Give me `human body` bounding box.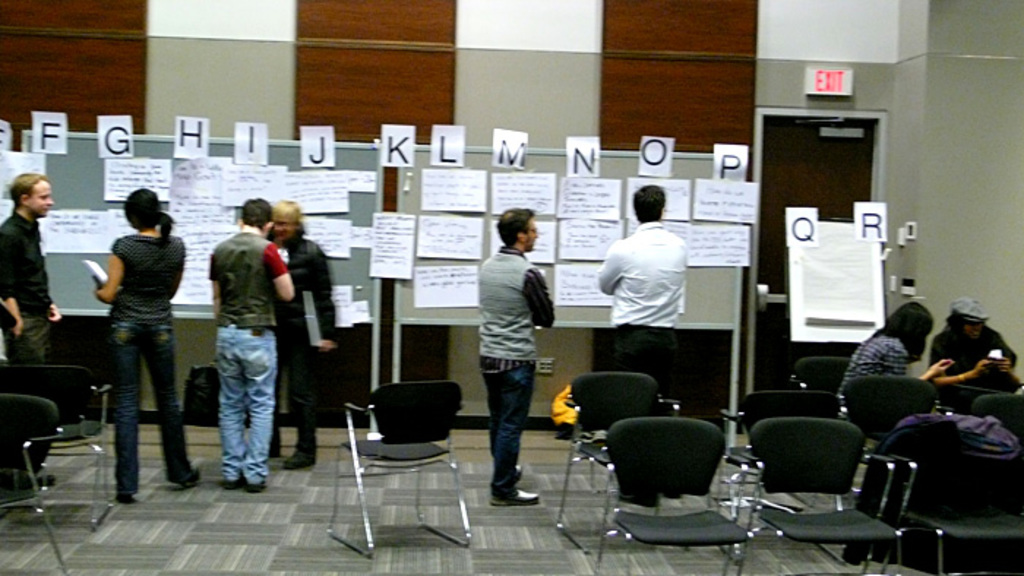
[97,235,187,496].
